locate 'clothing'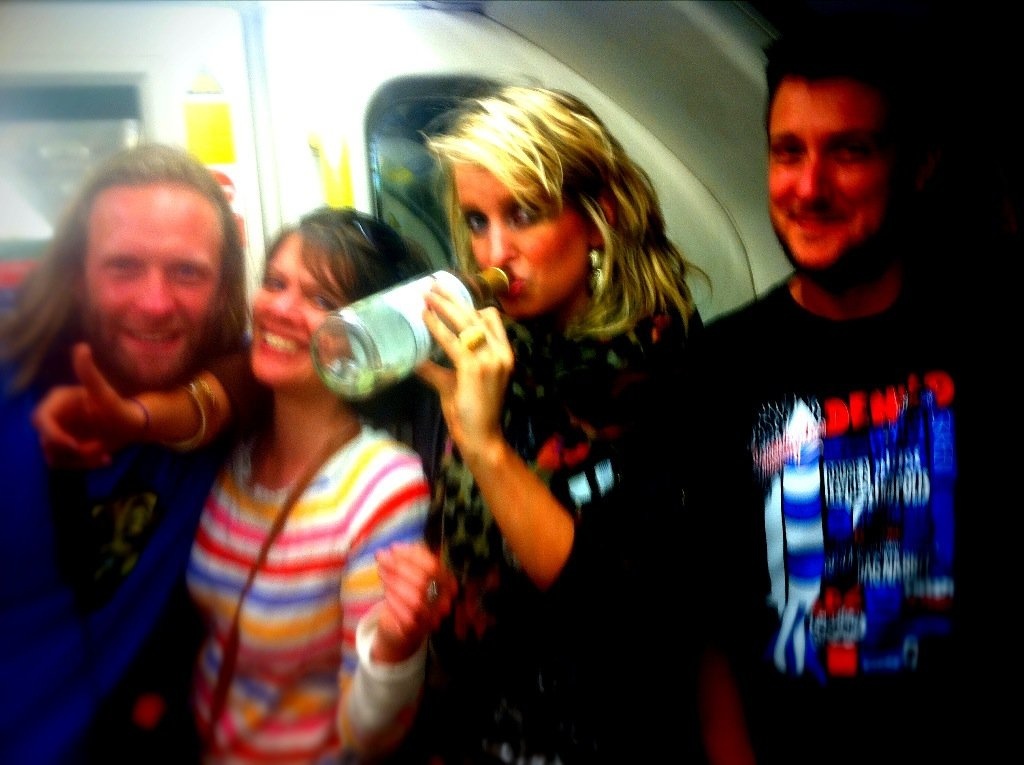
[0, 358, 205, 764]
